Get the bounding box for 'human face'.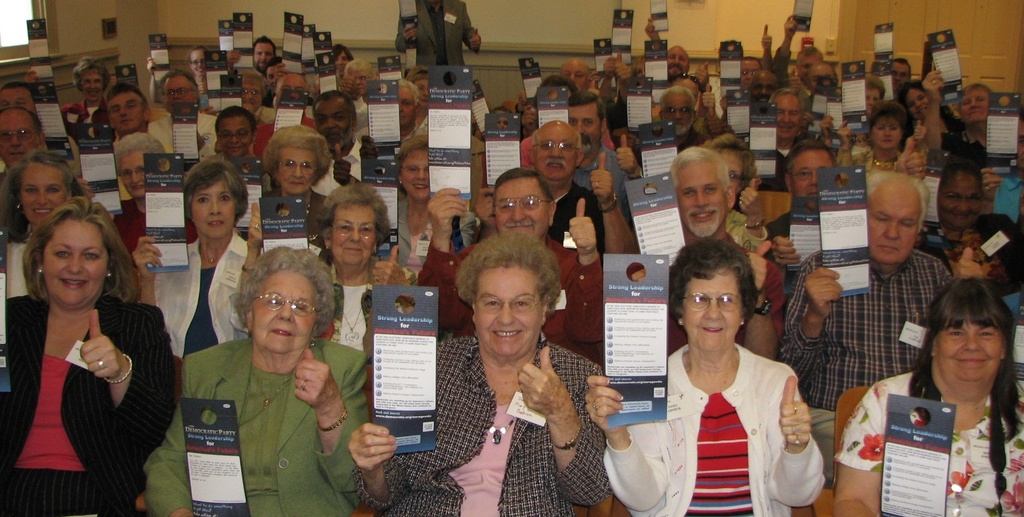
{"x1": 564, "y1": 101, "x2": 601, "y2": 147}.
